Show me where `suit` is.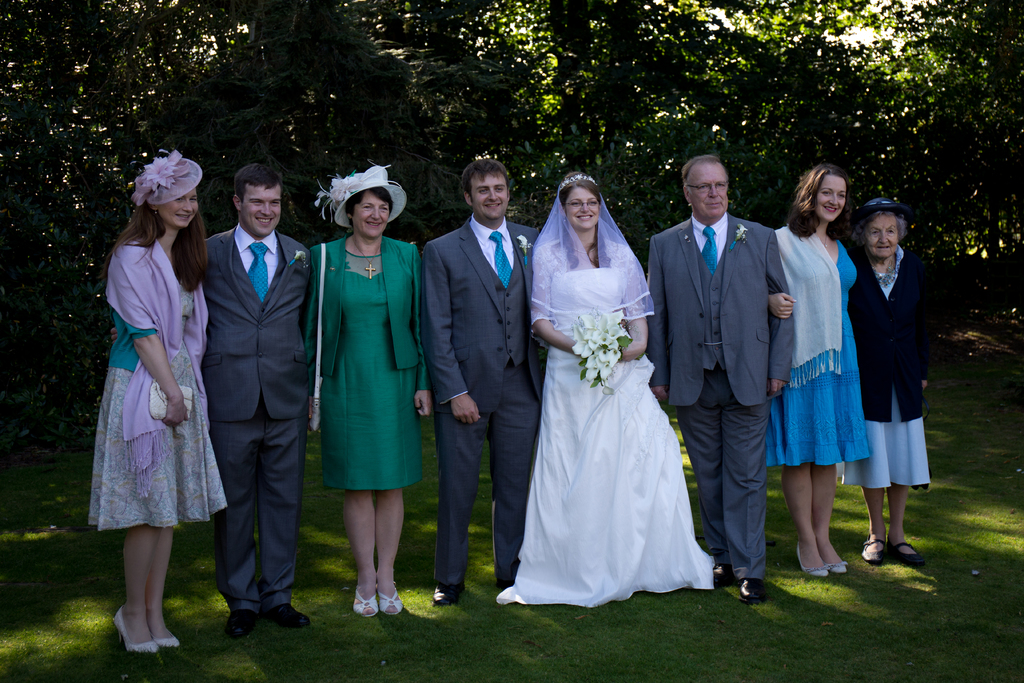
`suit` is at [x1=198, y1=224, x2=311, y2=613].
